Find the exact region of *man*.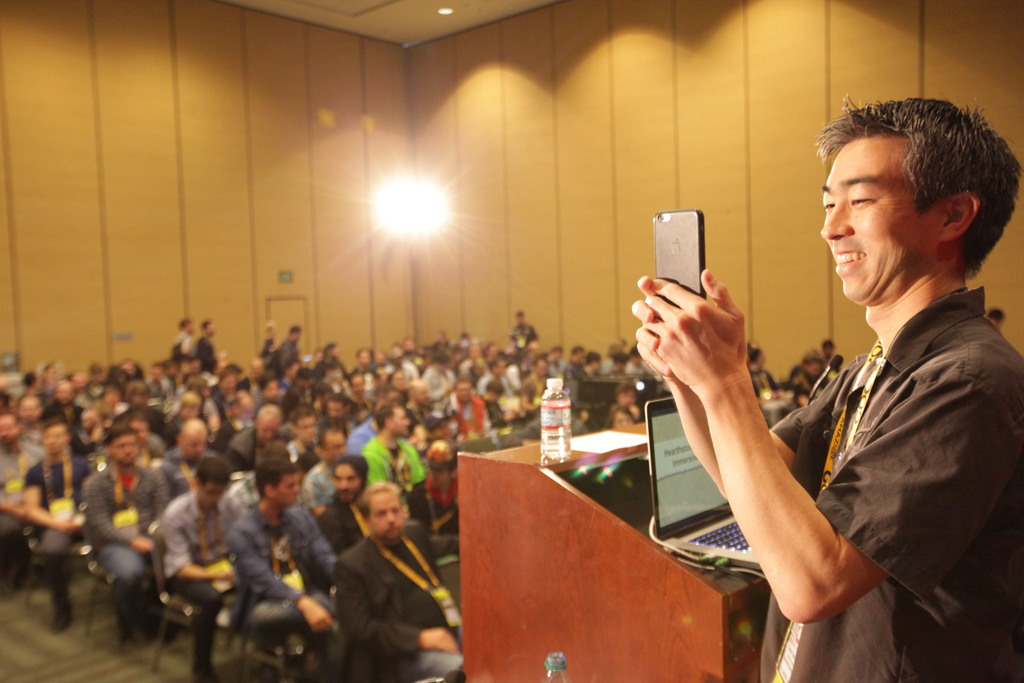
Exact region: [left=633, top=96, right=1022, bottom=682].
